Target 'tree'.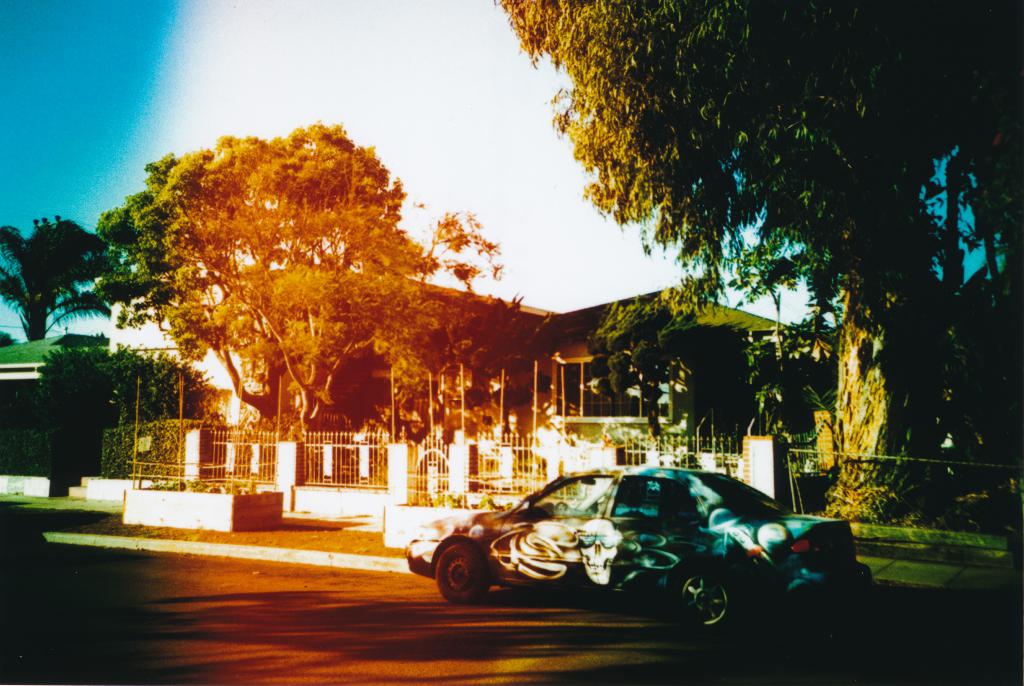
Target region: bbox=[78, 132, 271, 401].
